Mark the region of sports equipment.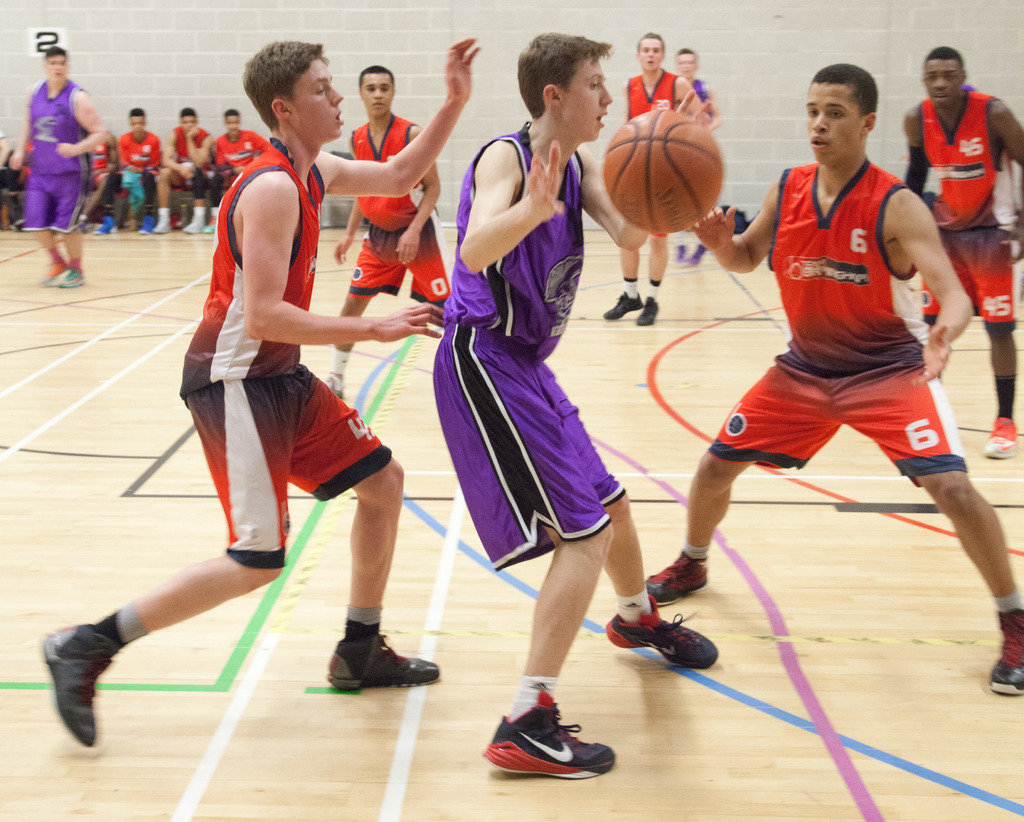
Region: bbox(44, 621, 129, 748).
